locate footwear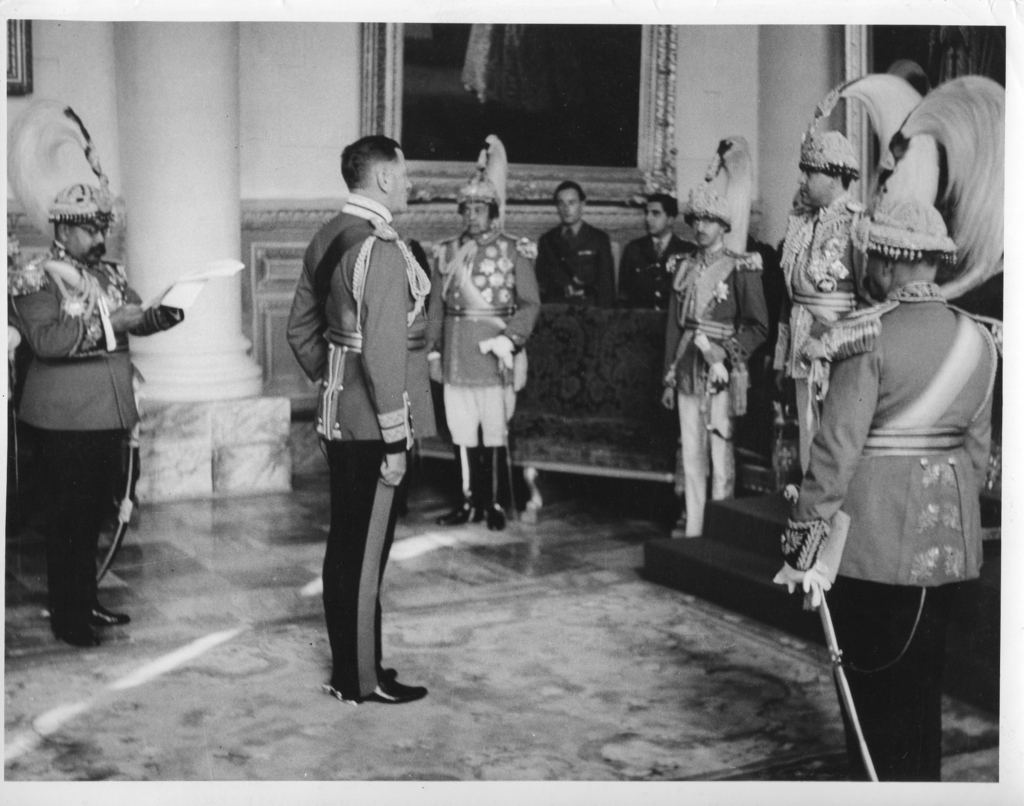
[484,506,511,535]
